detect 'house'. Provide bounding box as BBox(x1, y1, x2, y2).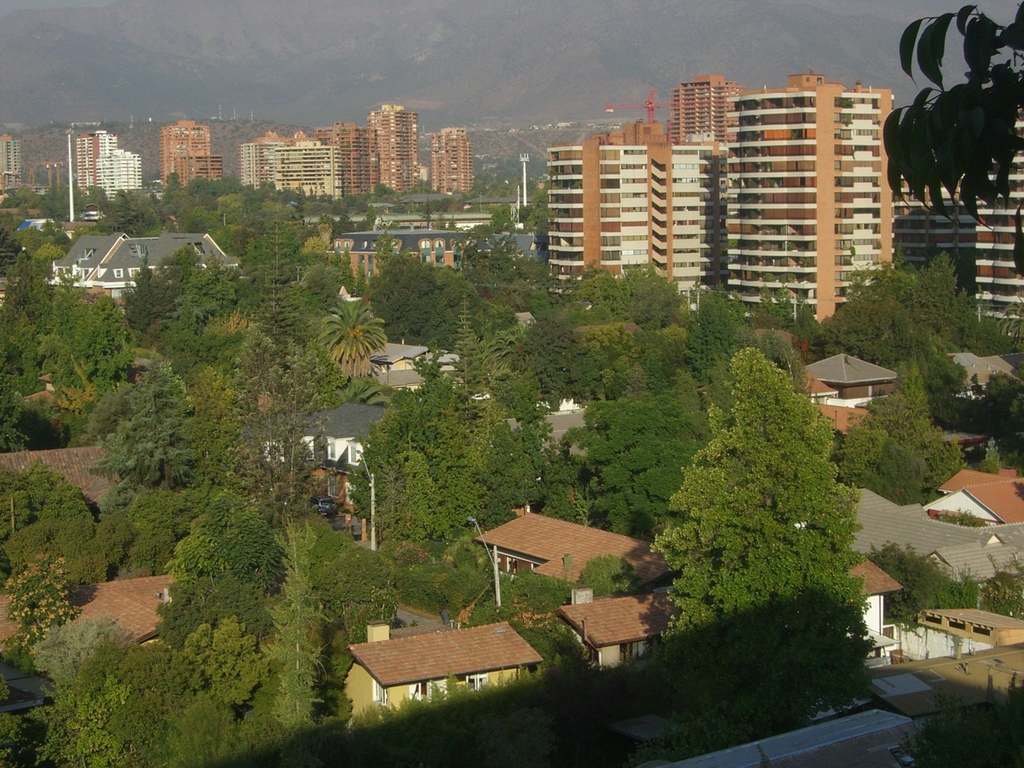
BBox(557, 598, 674, 676).
